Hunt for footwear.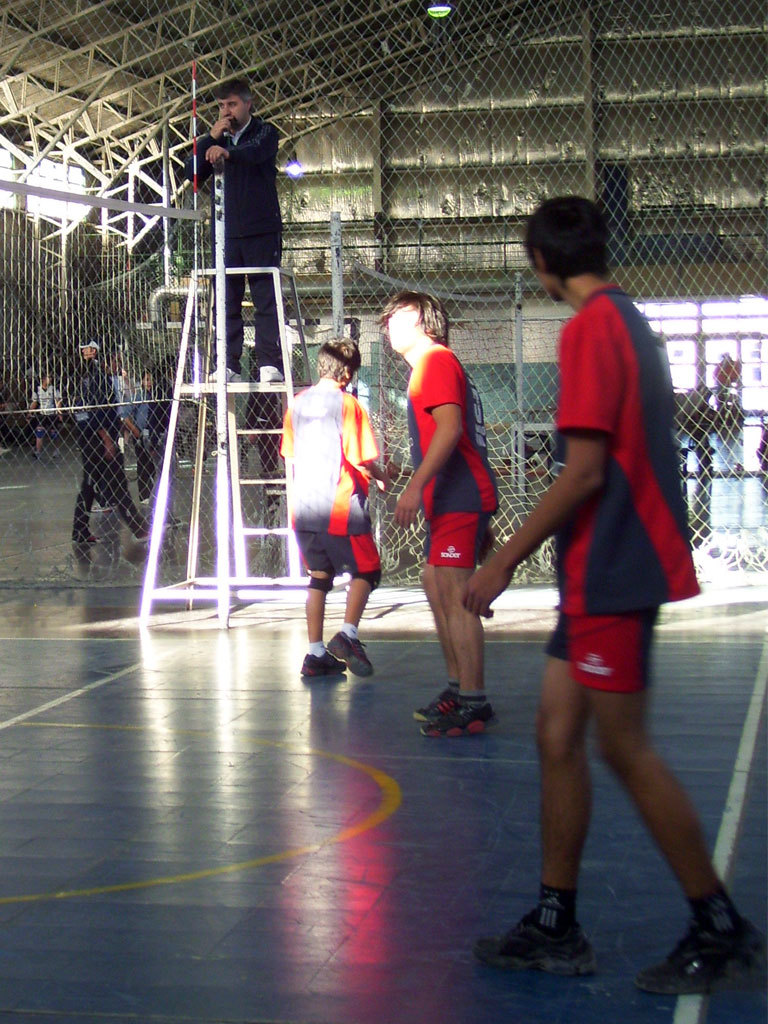
Hunted down at Rect(476, 912, 597, 972).
